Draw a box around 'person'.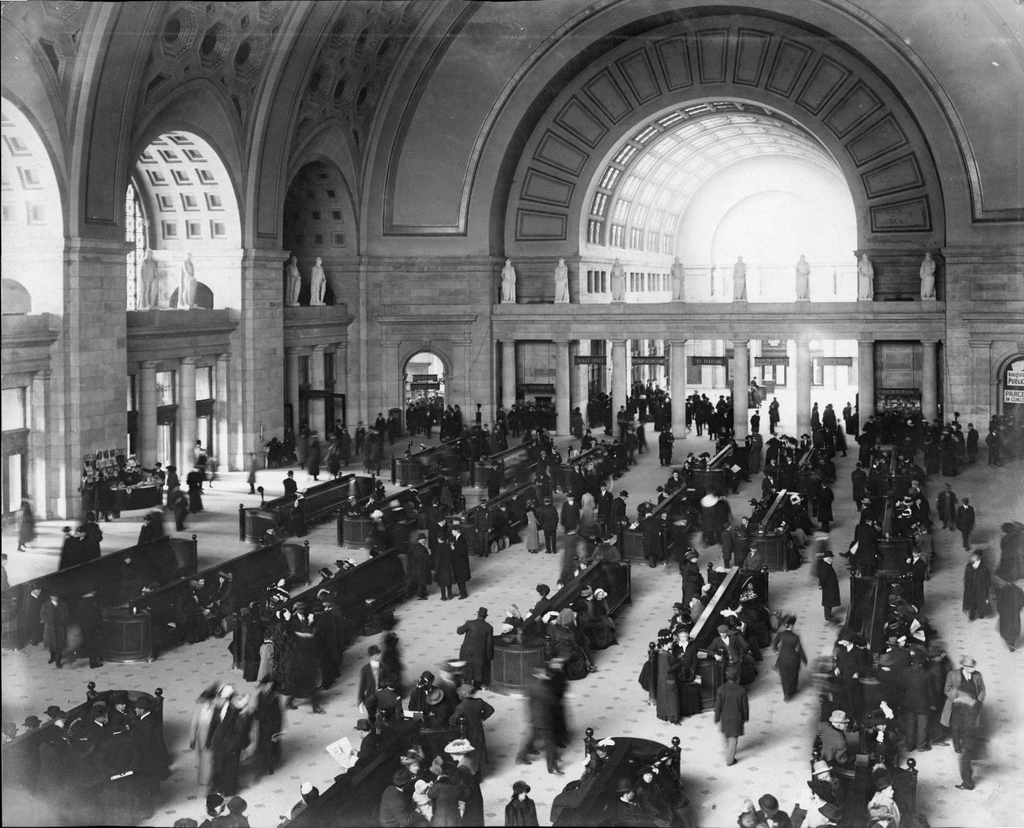
box=[352, 419, 368, 458].
